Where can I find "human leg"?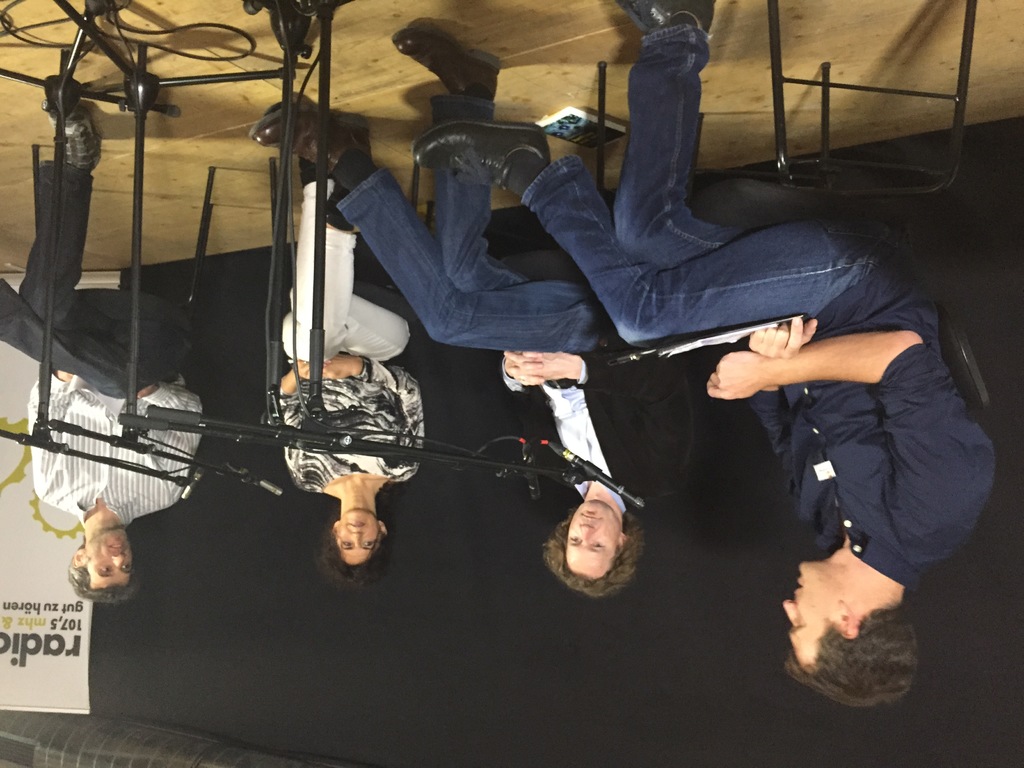
You can find it at locate(615, 0, 753, 270).
